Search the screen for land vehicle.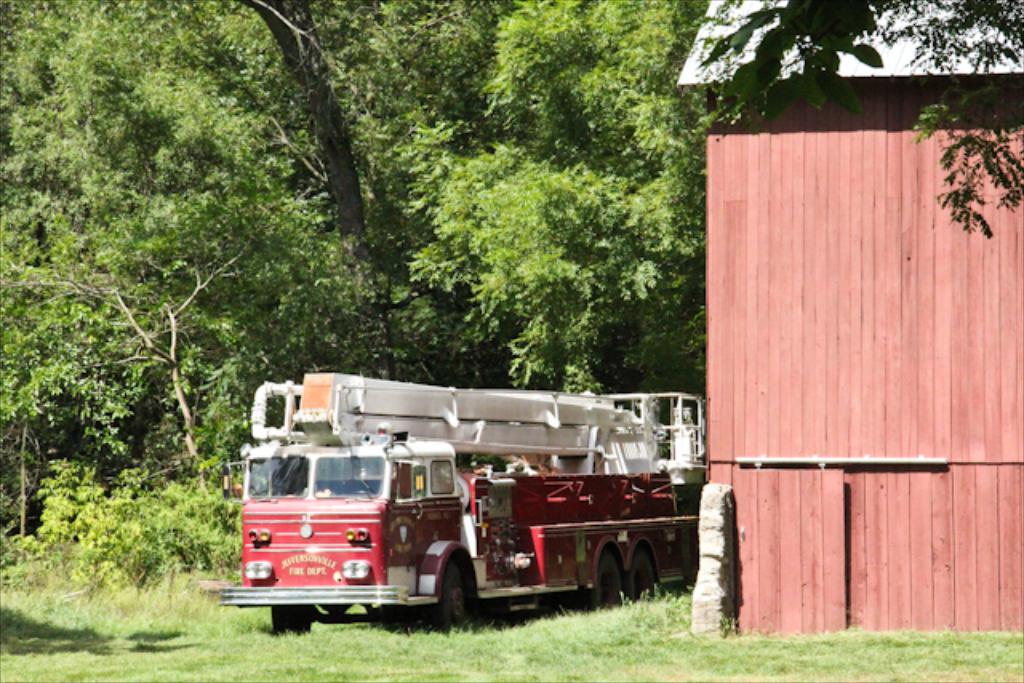
Found at x1=234 y1=393 x2=723 y2=637.
